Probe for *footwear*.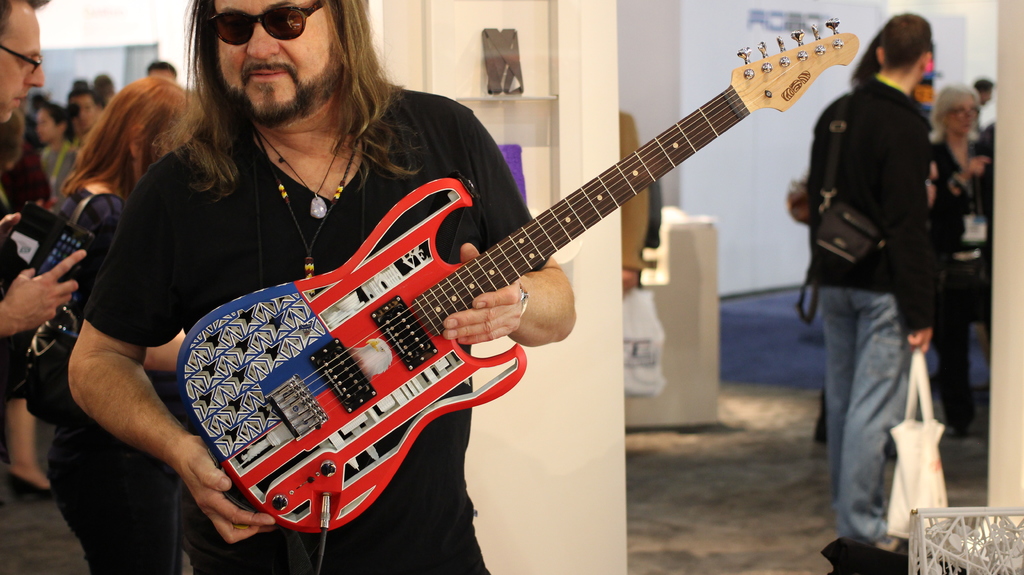
Probe result: x1=10, y1=468, x2=58, y2=497.
